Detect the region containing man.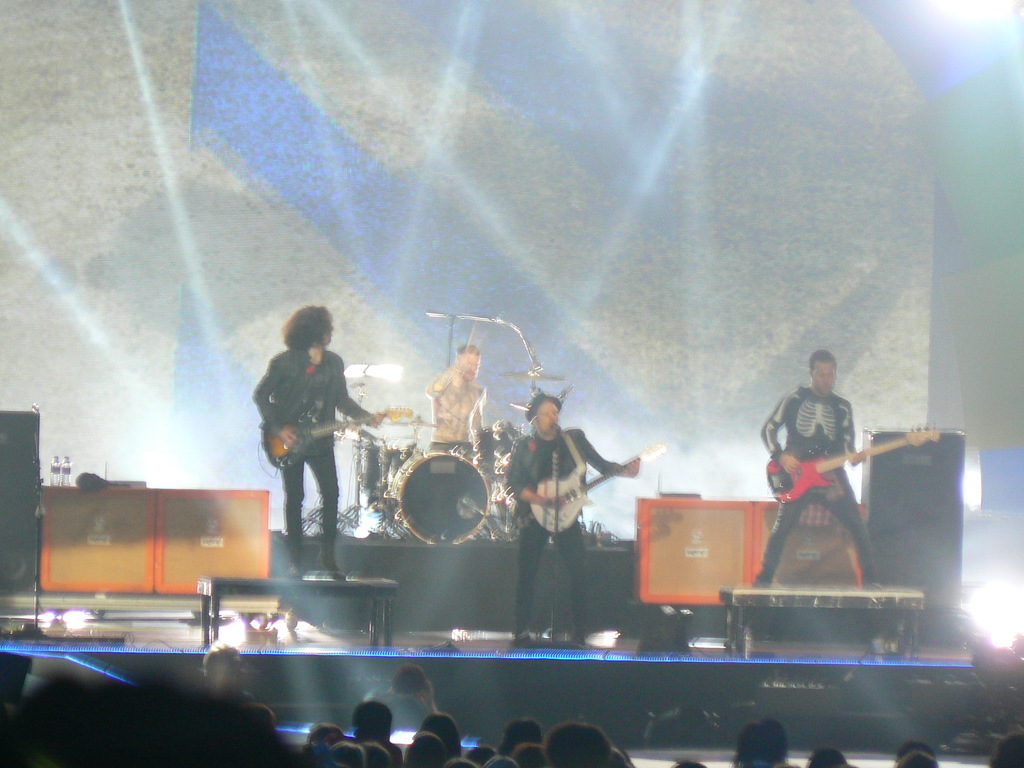
<region>422, 335, 493, 487</region>.
